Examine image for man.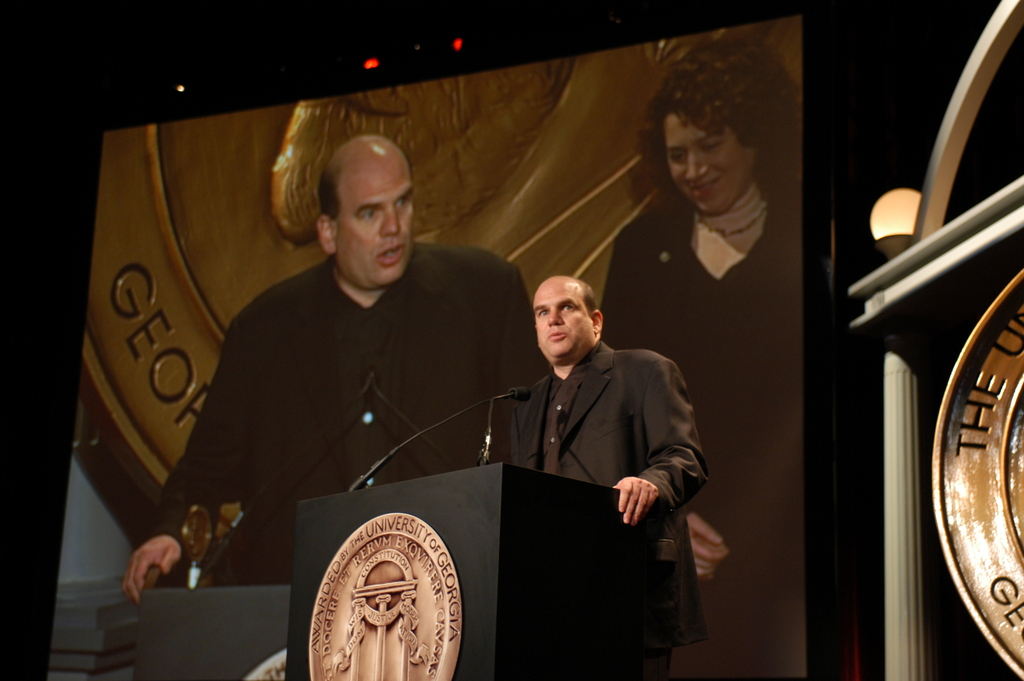
Examination result: box=[125, 130, 730, 610].
